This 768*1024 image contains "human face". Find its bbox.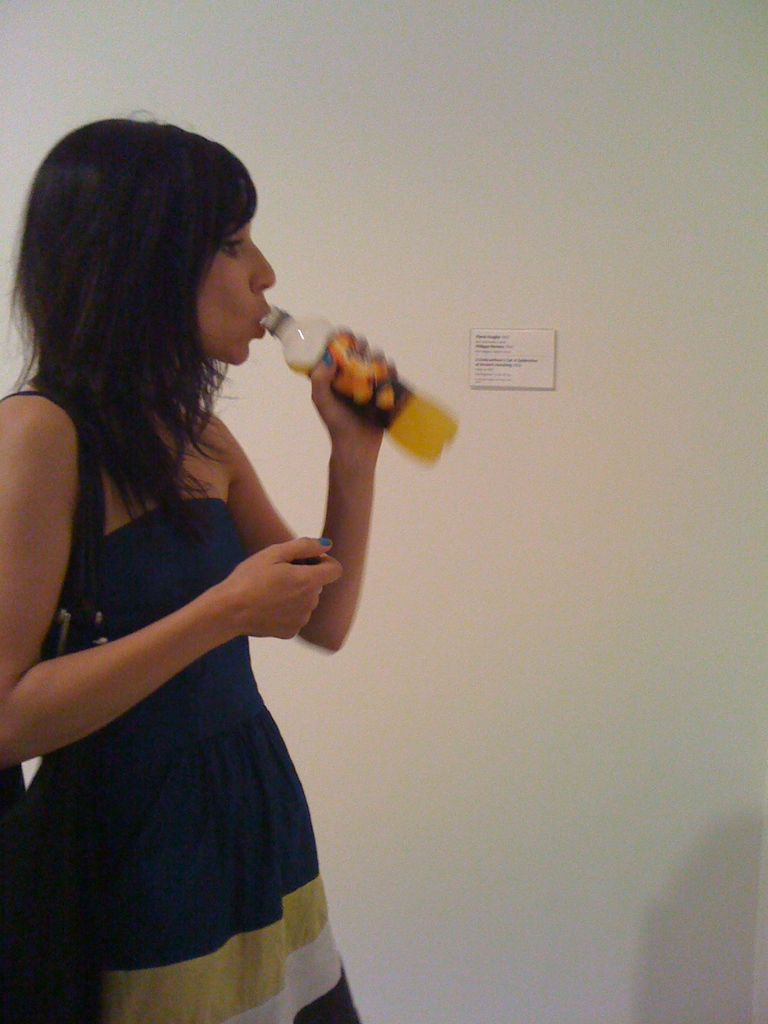
[200, 205, 276, 366].
